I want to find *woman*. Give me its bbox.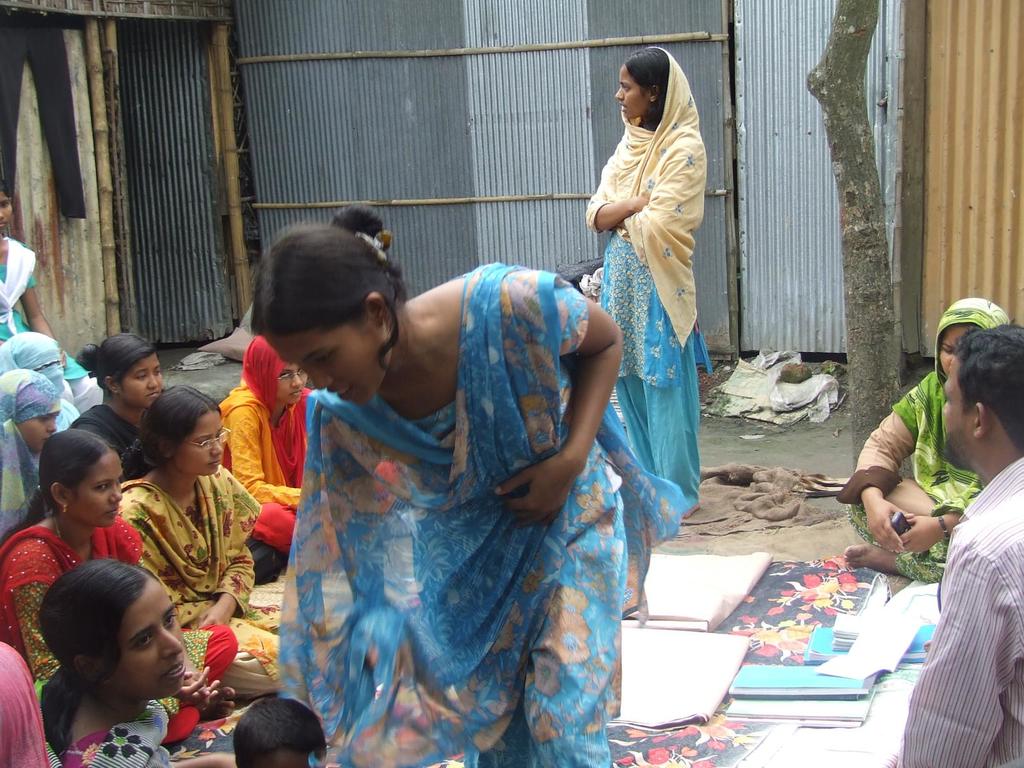
589/40/702/605.
